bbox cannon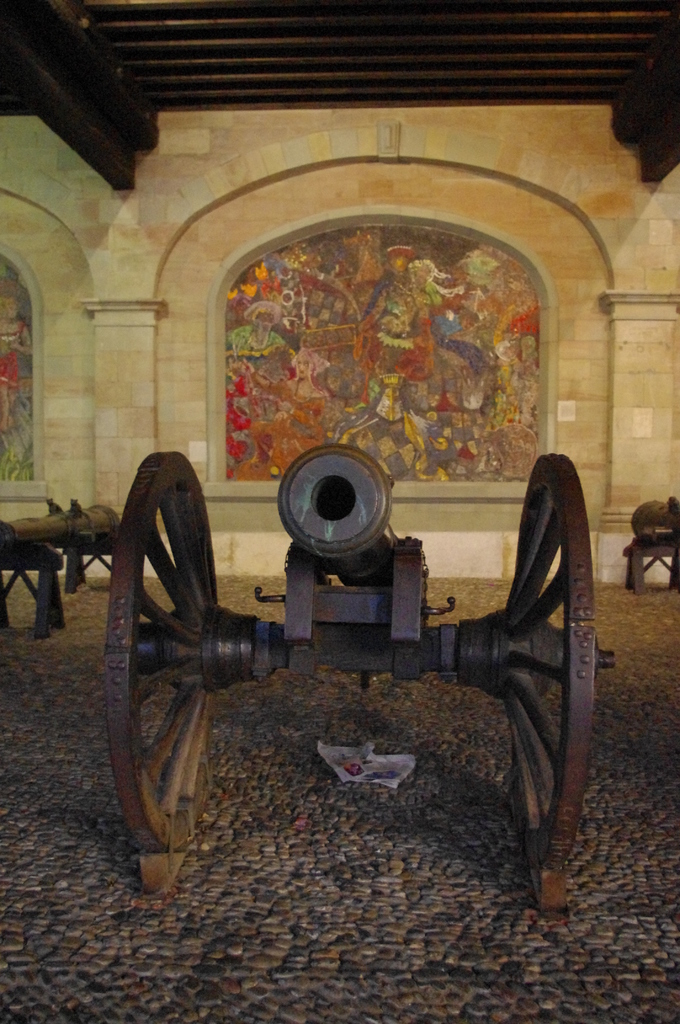
left=624, top=498, right=679, bottom=598
